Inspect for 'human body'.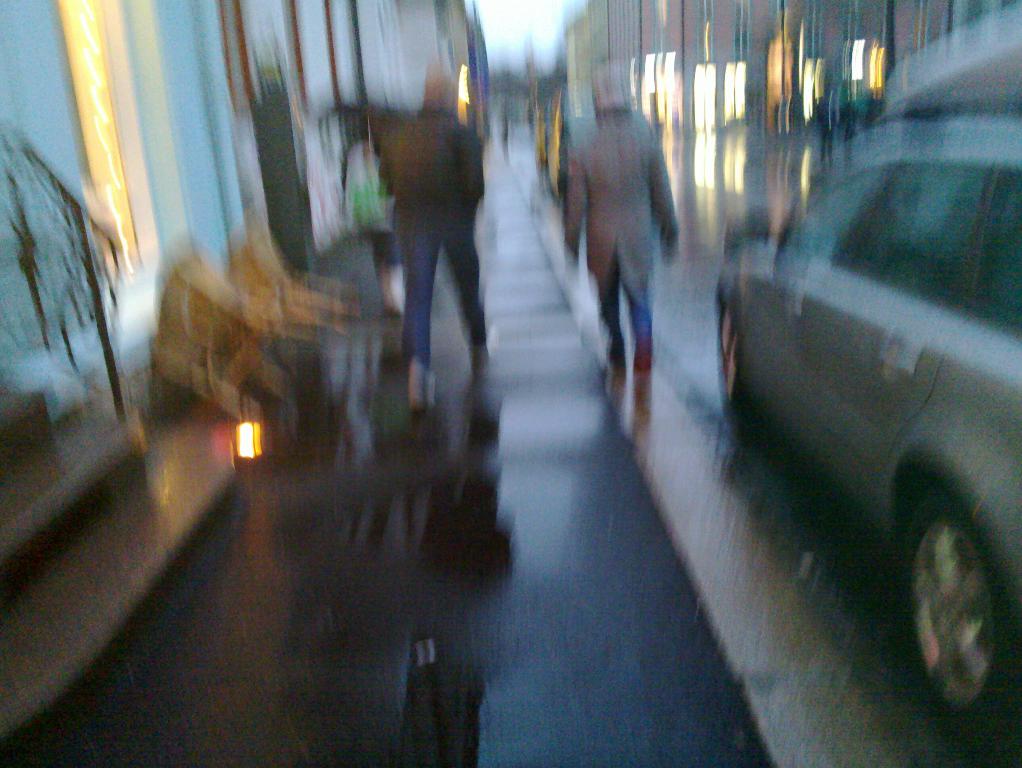
Inspection: [x1=546, y1=66, x2=673, y2=366].
